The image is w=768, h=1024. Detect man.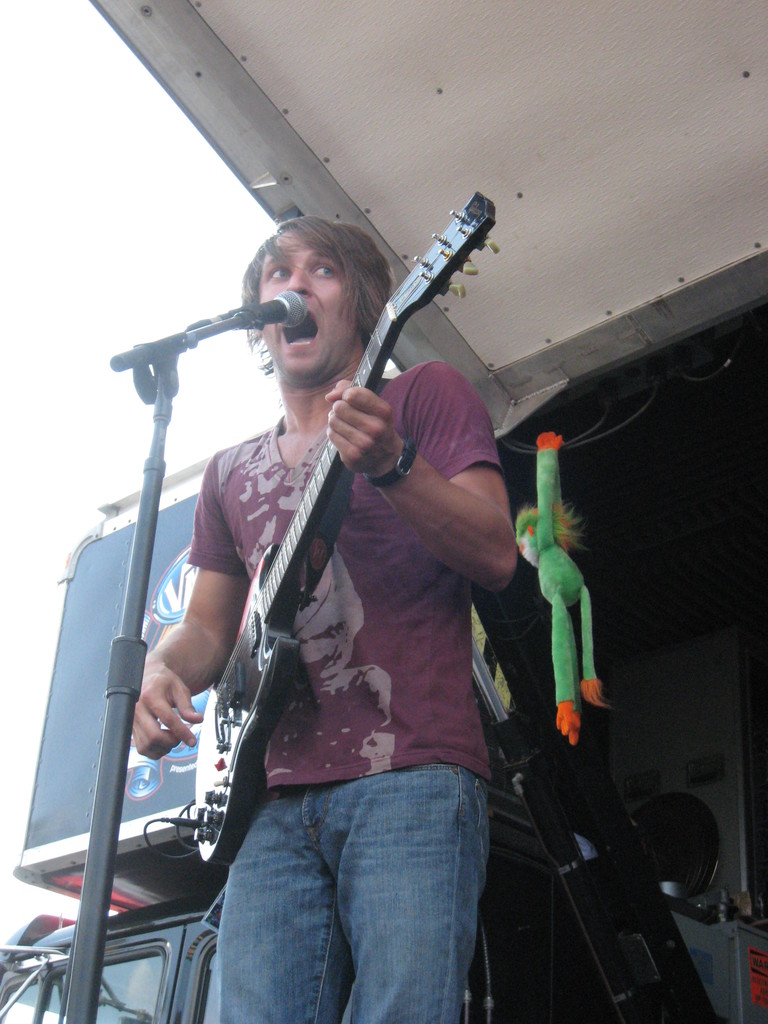
Detection: 104, 193, 581, 1023.
